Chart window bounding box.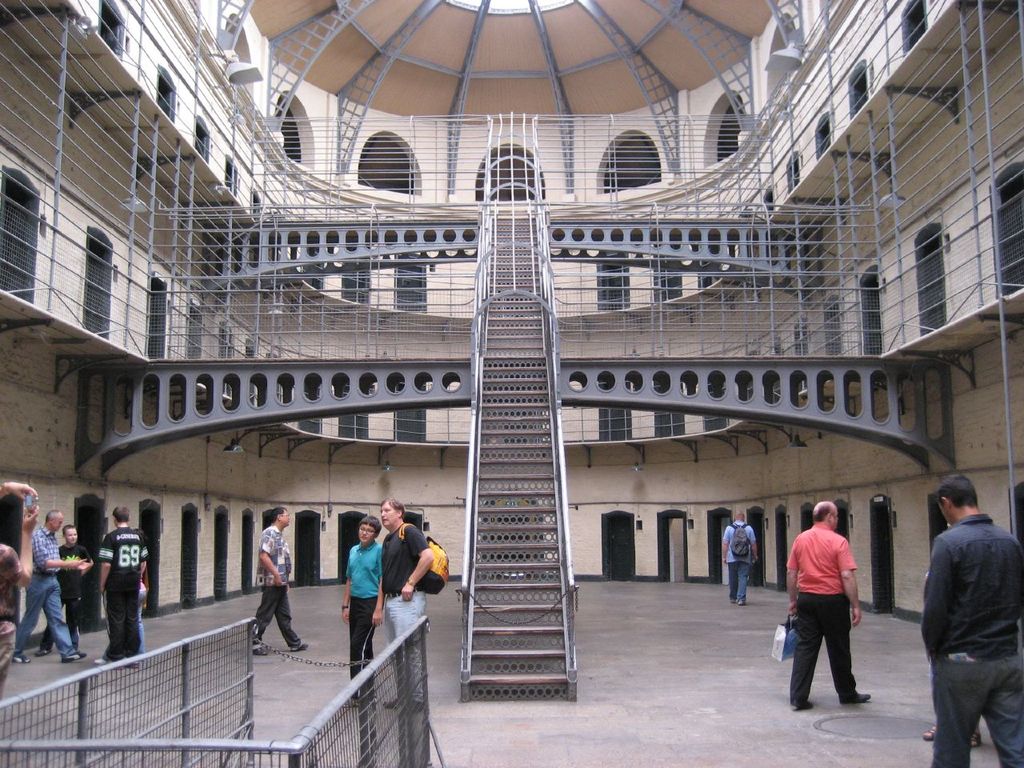
Charted: rect(186, 300, 201, 362).
